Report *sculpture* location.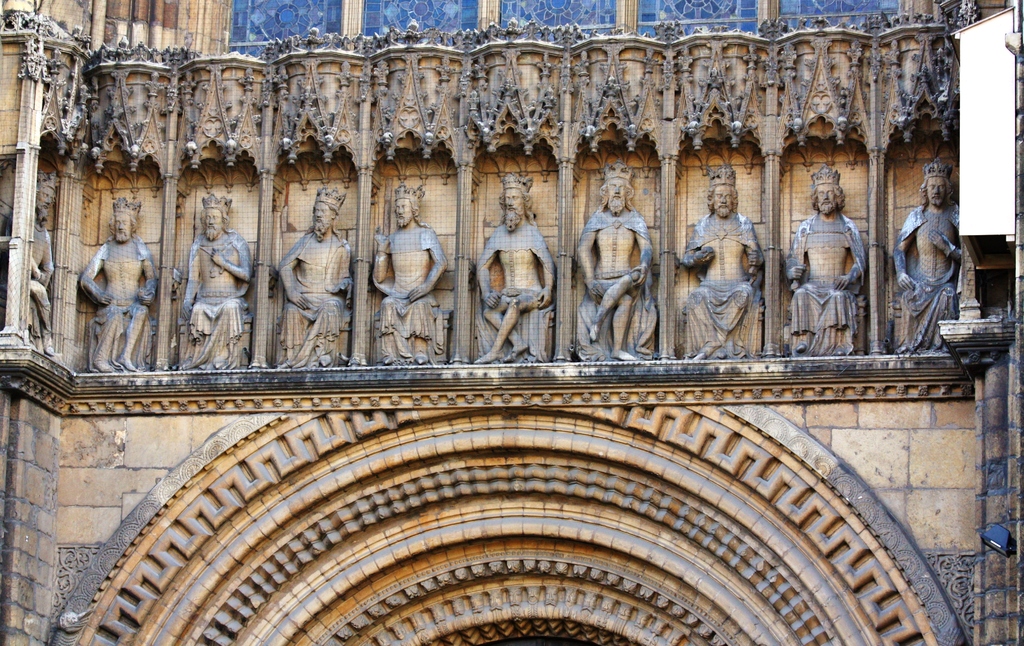
Report: region(366, 176, 445, 371).
